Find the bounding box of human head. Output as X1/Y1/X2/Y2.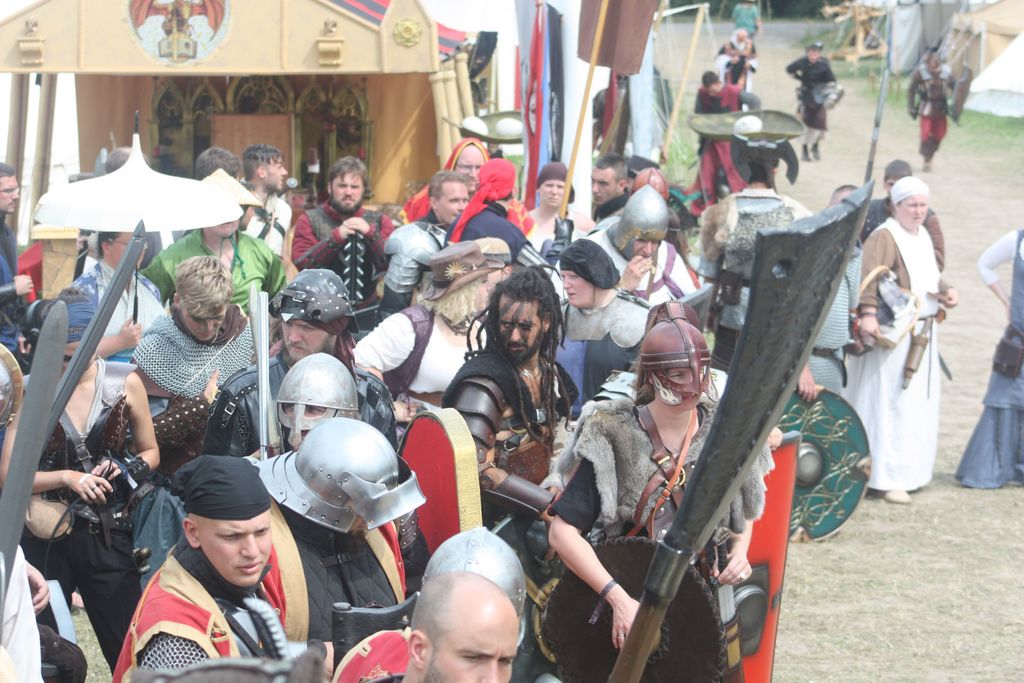
891/177/926/229.
